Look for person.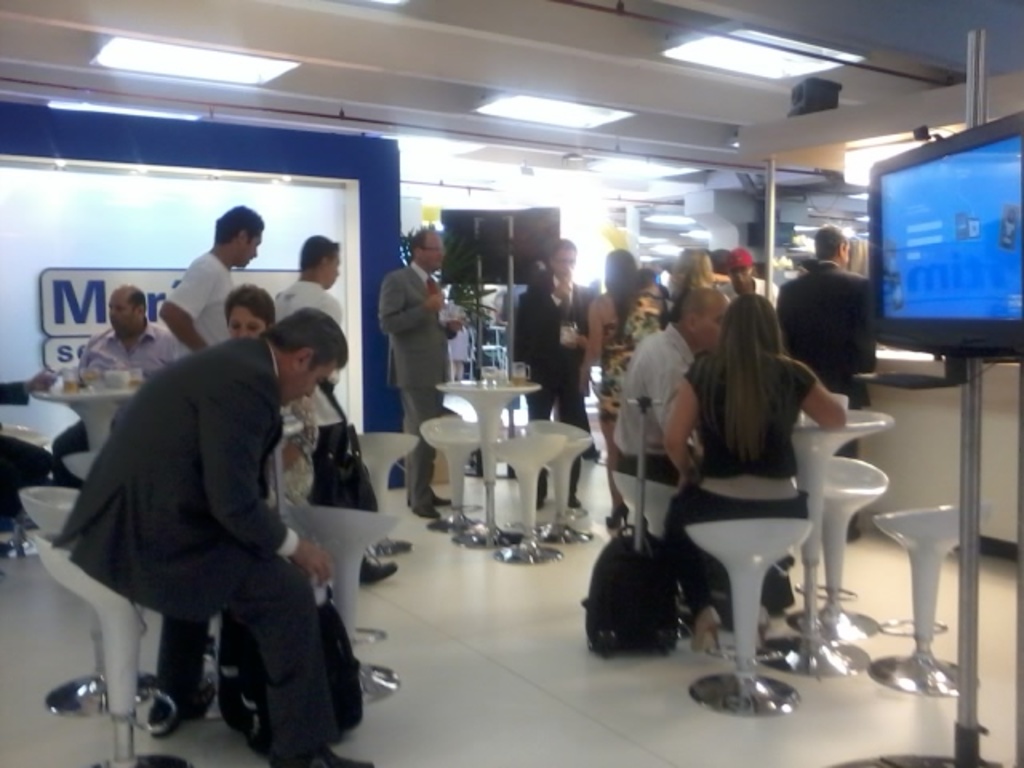
Found: Rect(168, 202, 261, 358).
